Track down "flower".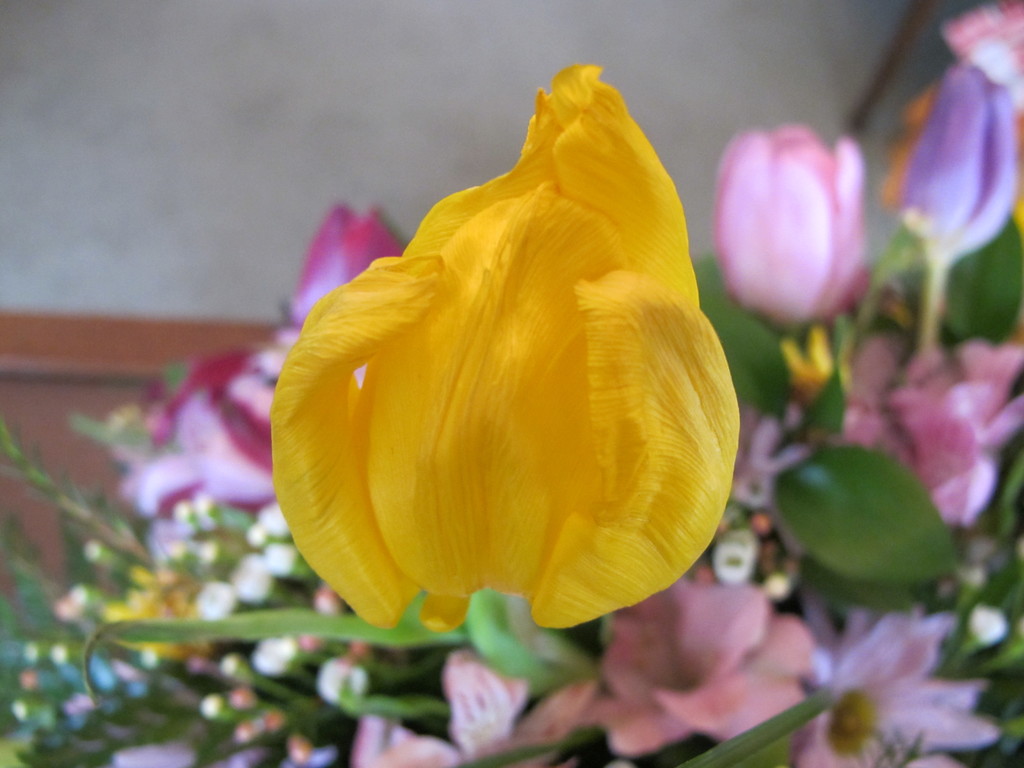
Tracked to {"x1": 794, "y1": 593, "x2": 999, "y2": 767}.
